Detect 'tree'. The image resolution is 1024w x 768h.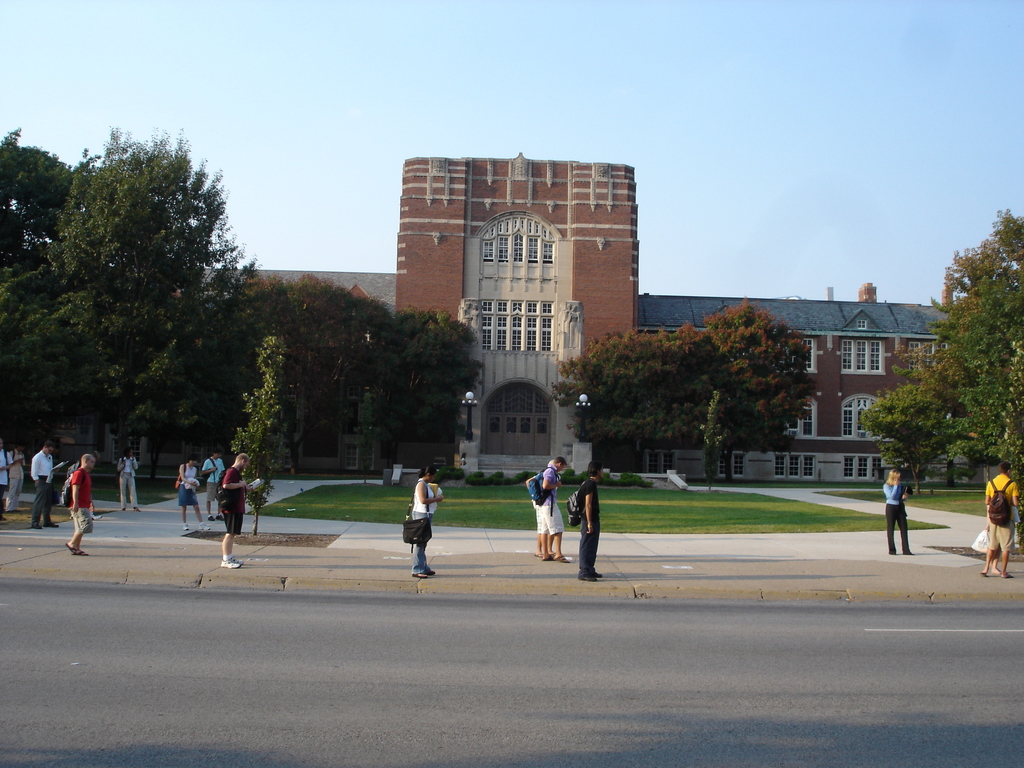
detection(695, 388, 733, 495).
